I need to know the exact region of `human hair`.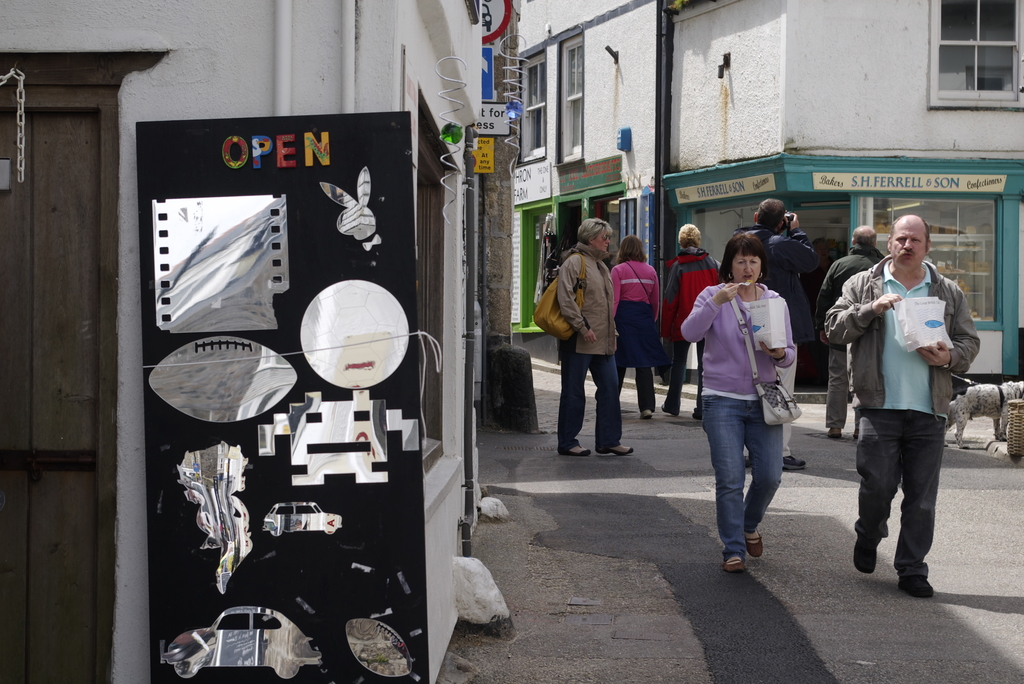
Region: region(851, 227, 876, 250).
